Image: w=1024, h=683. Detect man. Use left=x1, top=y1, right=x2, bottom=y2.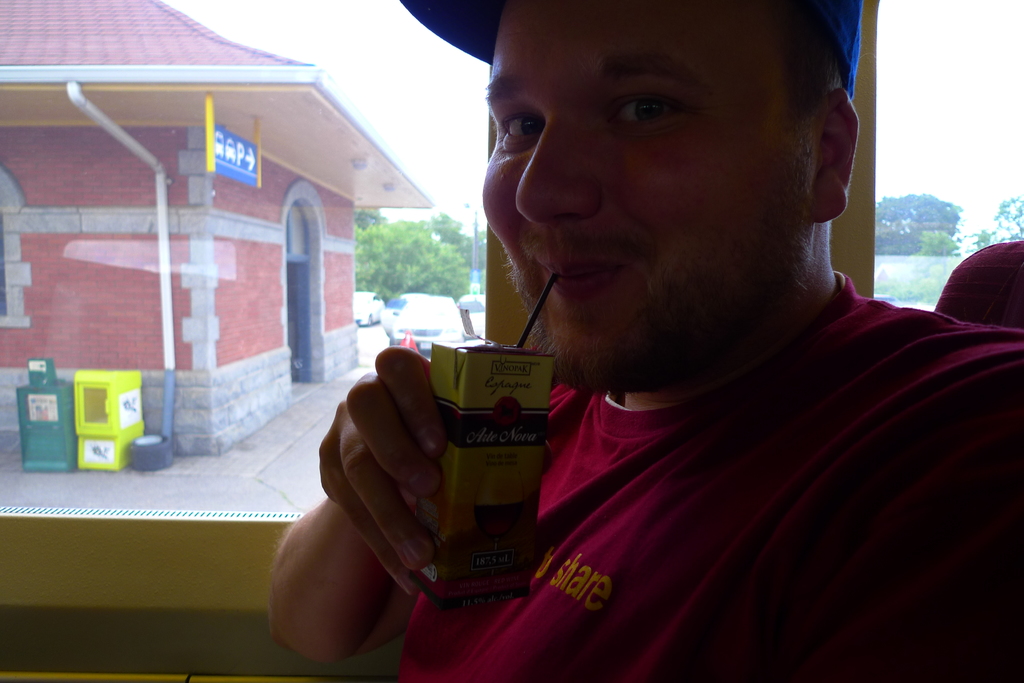
left=306, top=8, right=1023, bottom=643.
